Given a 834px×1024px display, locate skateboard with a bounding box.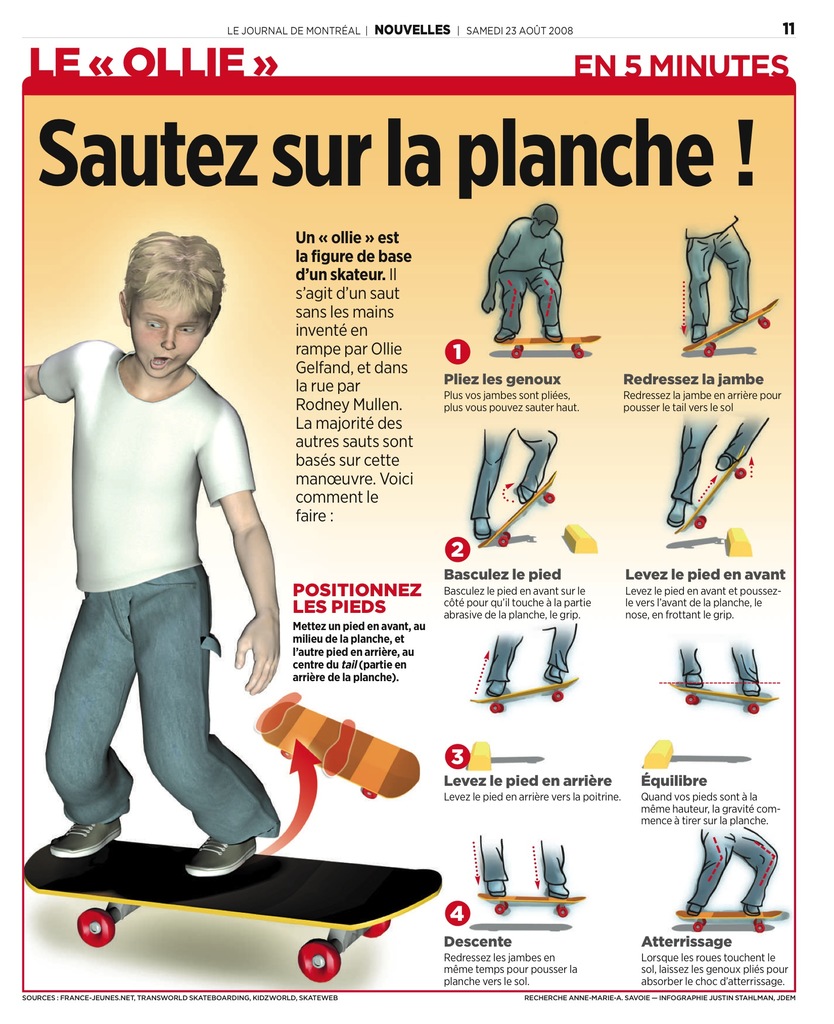
Located: 674, 908, 788, 934.
